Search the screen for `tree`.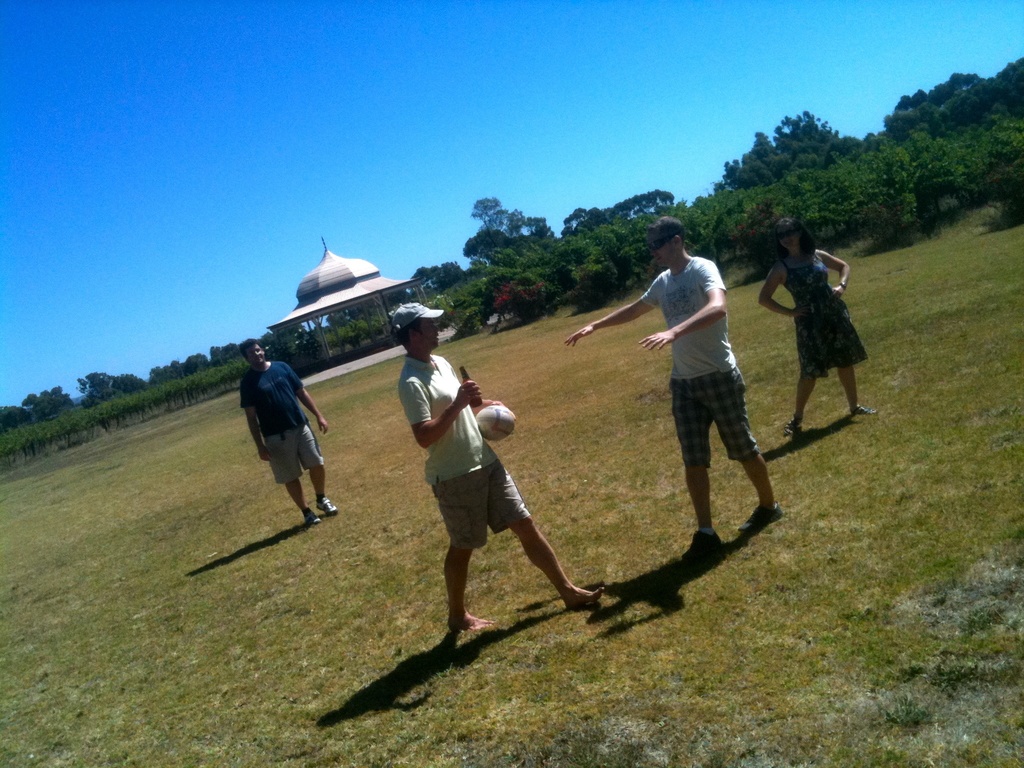
Found at <bbox>721, 108, 854, 189</bbox>.
